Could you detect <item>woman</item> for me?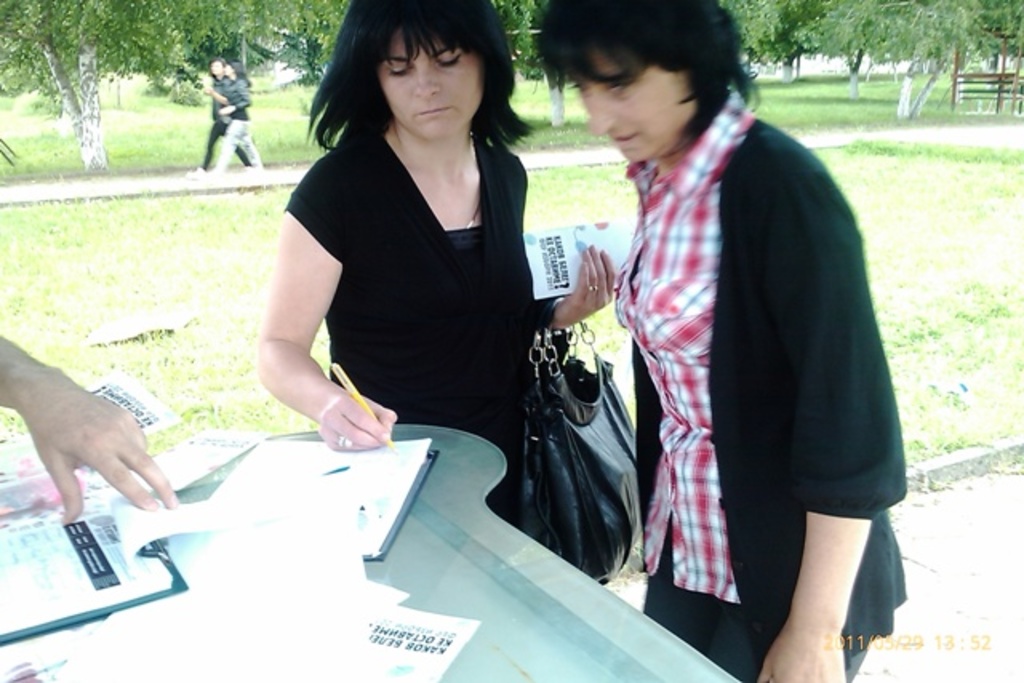
Detection result: (x1=254, y1=0, x2=605, y2=560).
